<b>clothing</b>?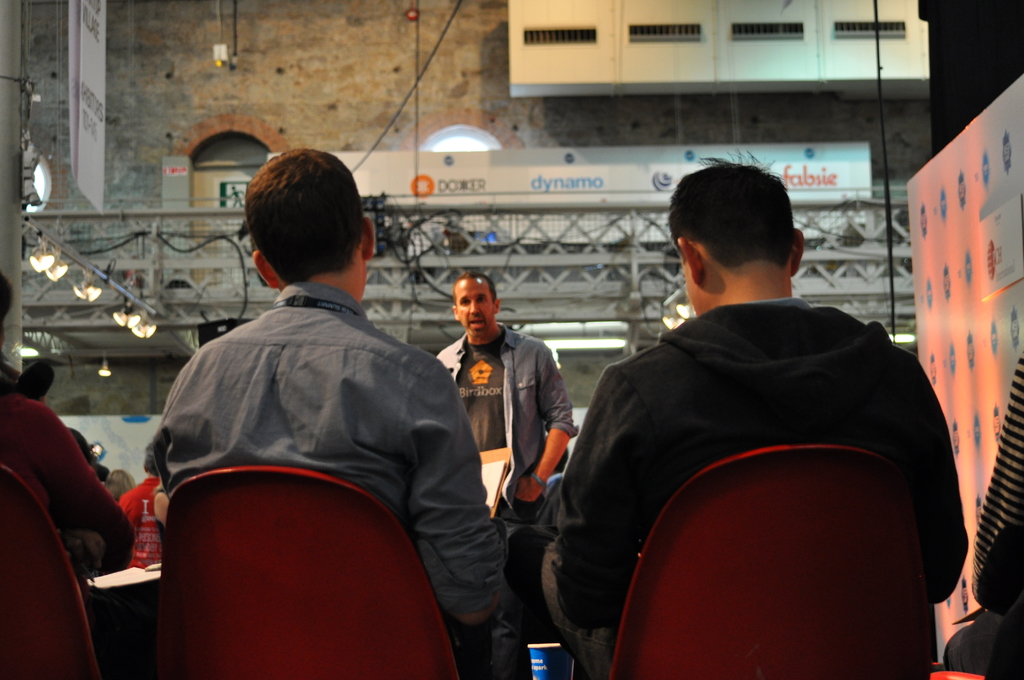
bbox=[0, 359, 136, 584]
